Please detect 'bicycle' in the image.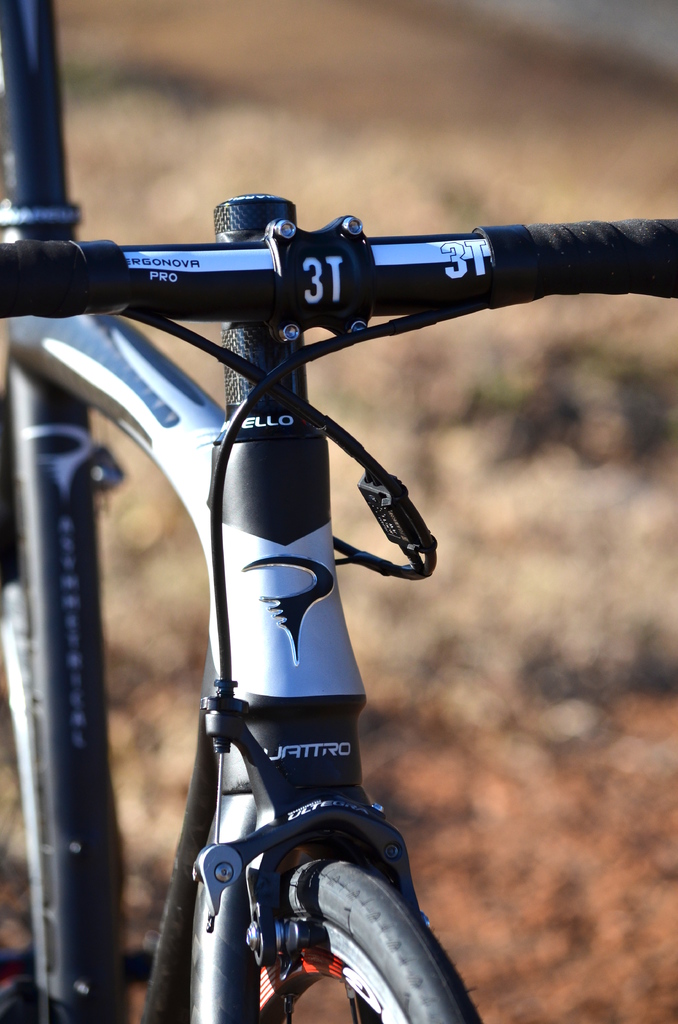
[0,0,677,1000].
